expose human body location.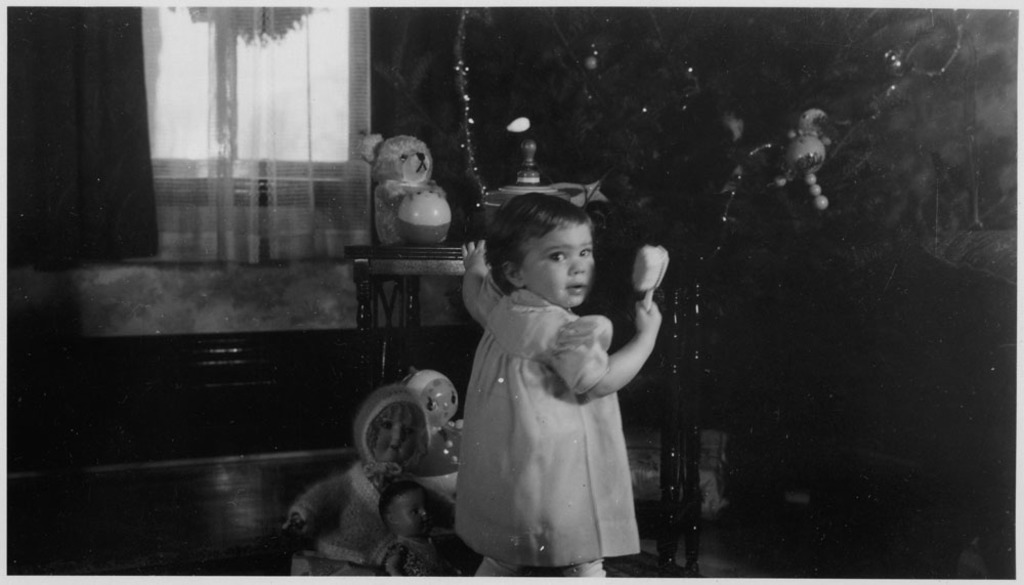
Exposed at <region>282, 464, 396, 584</region>.
